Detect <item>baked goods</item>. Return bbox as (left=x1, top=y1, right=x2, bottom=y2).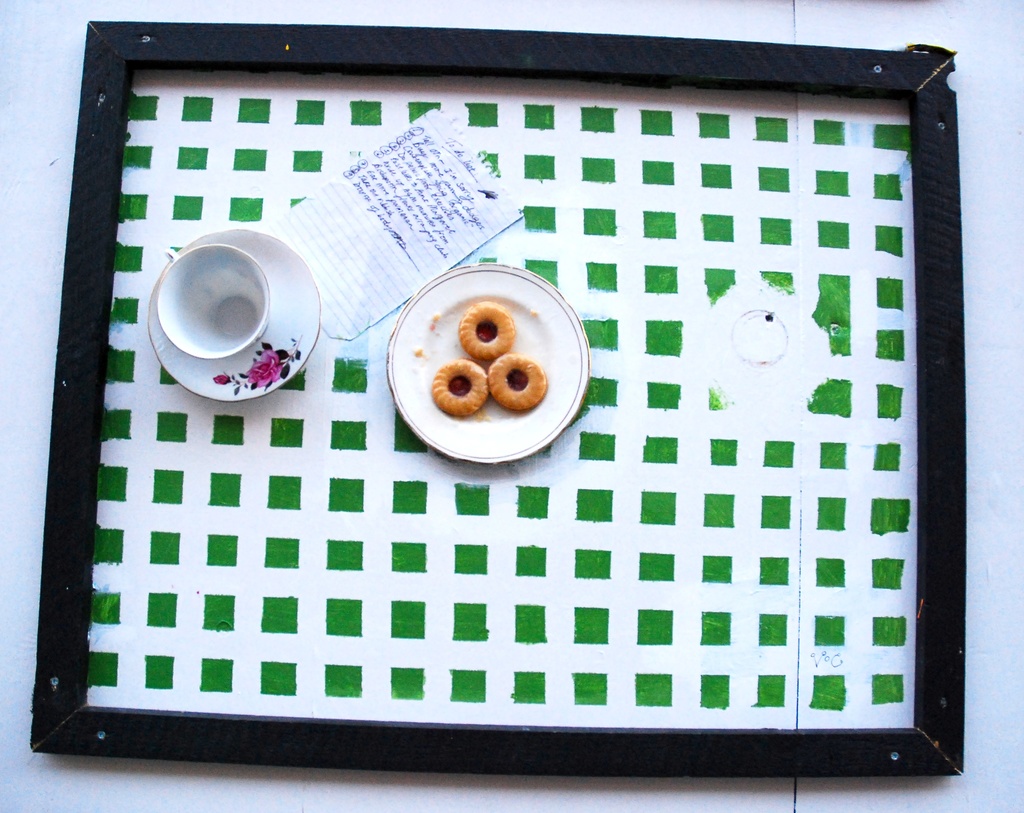
(left=433, top=357, right=490, bottom=410).
